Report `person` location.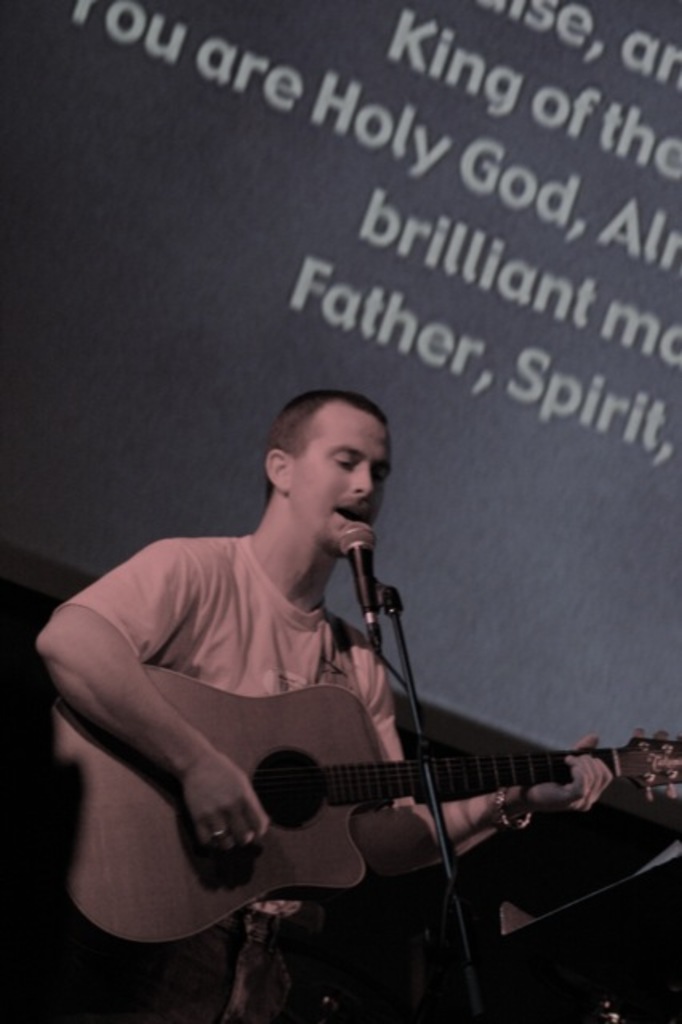
Report: select_region(88, 342, 618, 1010).
